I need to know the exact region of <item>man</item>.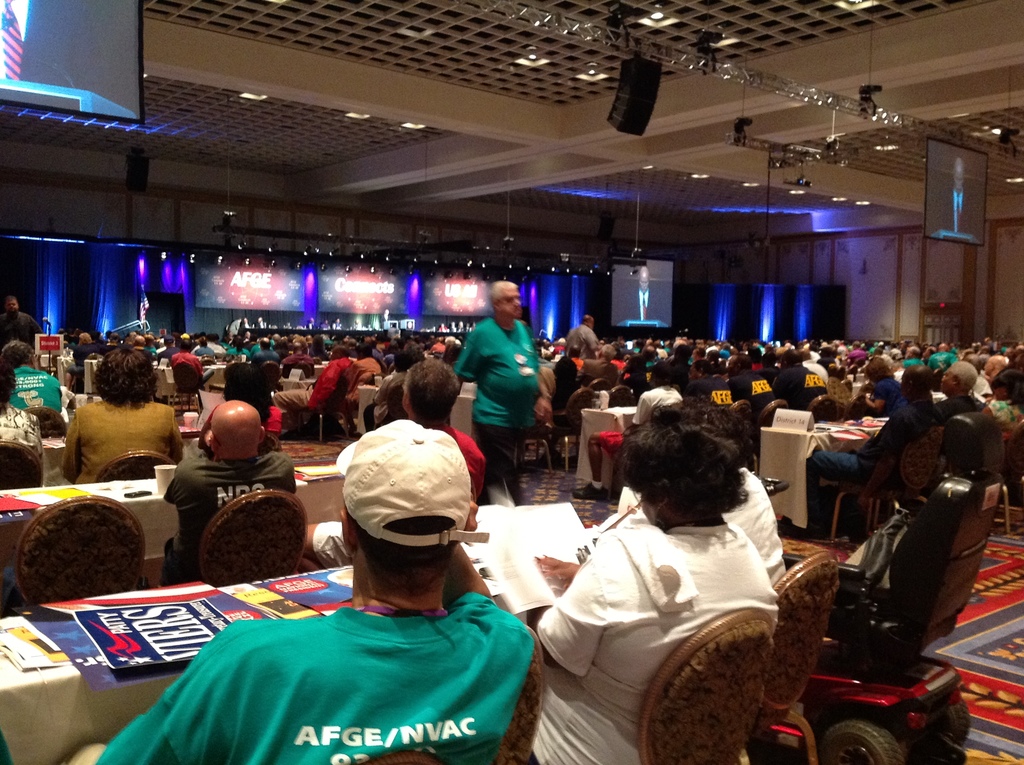
Region: x1=162, y1=395, x2=295, y2=587.
